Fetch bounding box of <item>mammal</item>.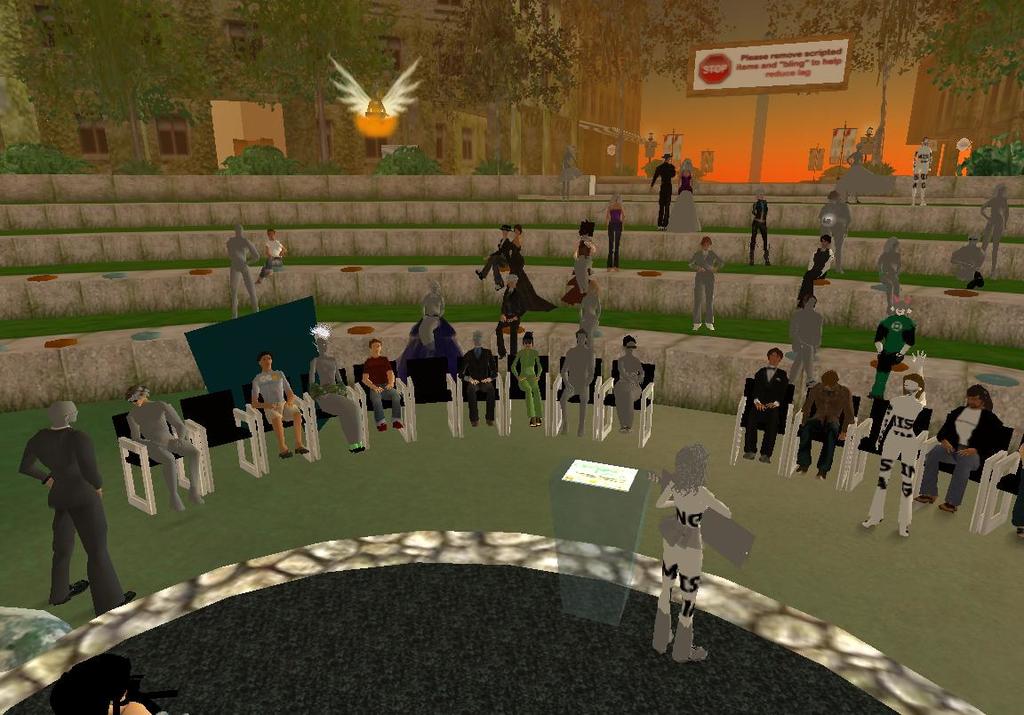
Bbox: <box>947,234,983,280</box>.
